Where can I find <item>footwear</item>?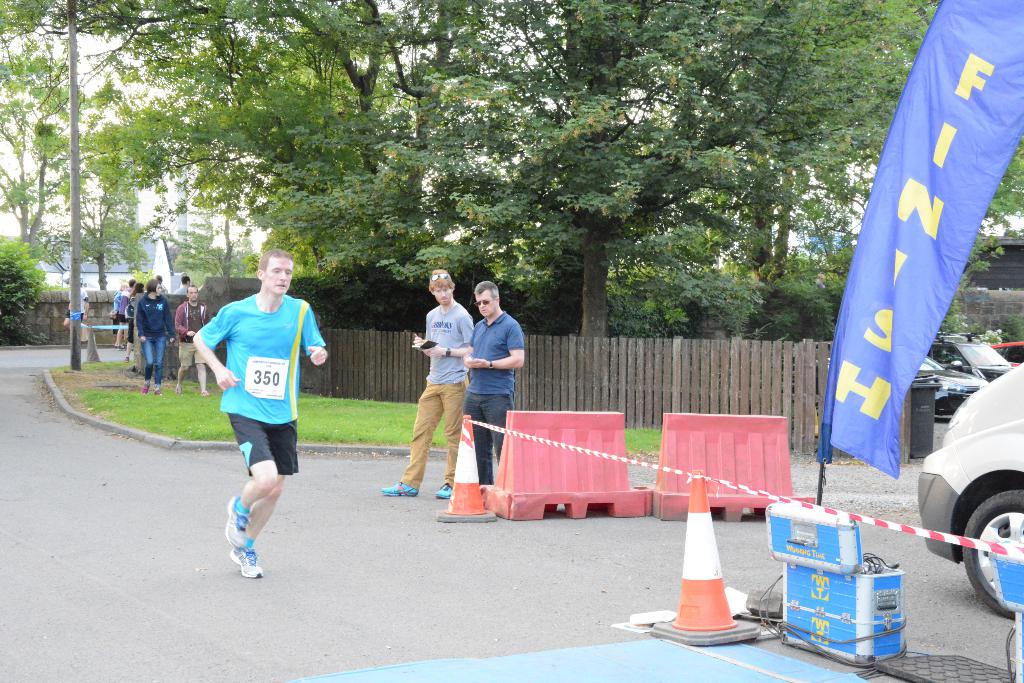
You can find it at rect(139, 385, 150, 393).
